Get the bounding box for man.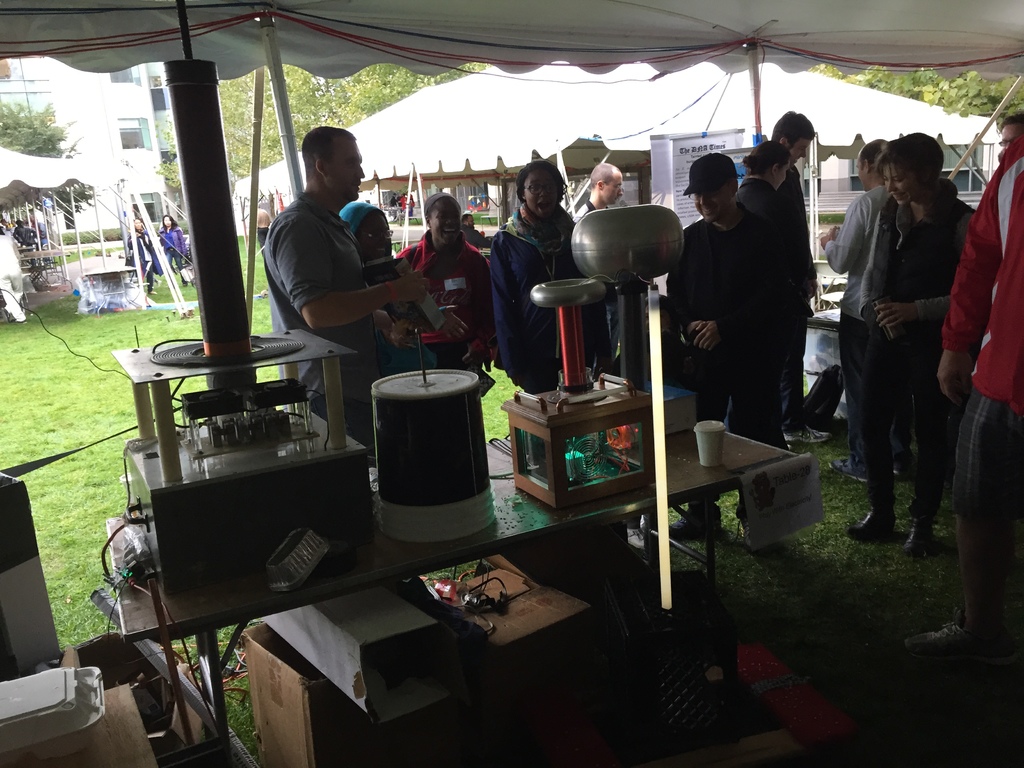
817:140:892:499.
